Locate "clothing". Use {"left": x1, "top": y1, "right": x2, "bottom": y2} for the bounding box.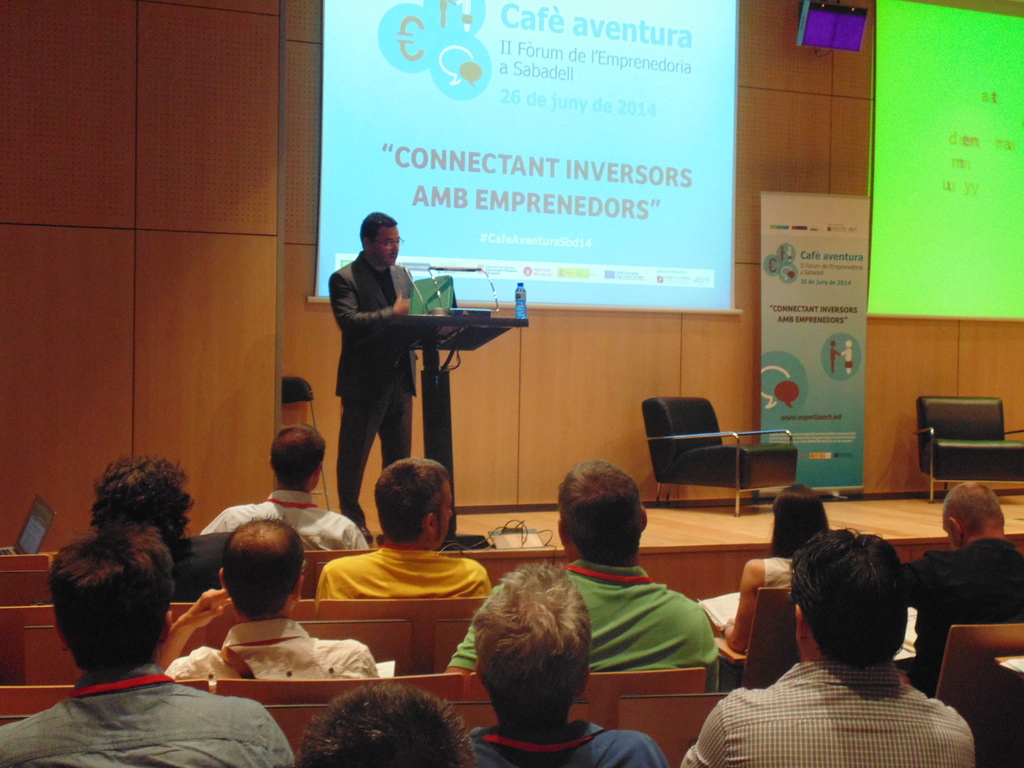
{"left": 710, "top": 630, "right": 983, "bottom": 764}.
